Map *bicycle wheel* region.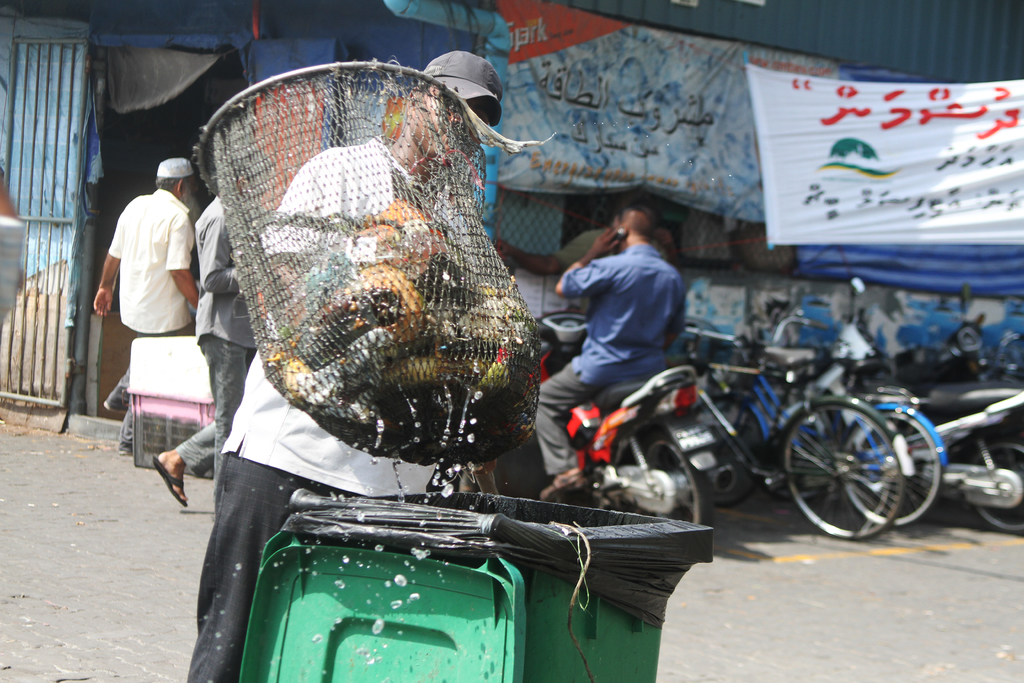
Mapped to detection(835, 403, 939, 523).
